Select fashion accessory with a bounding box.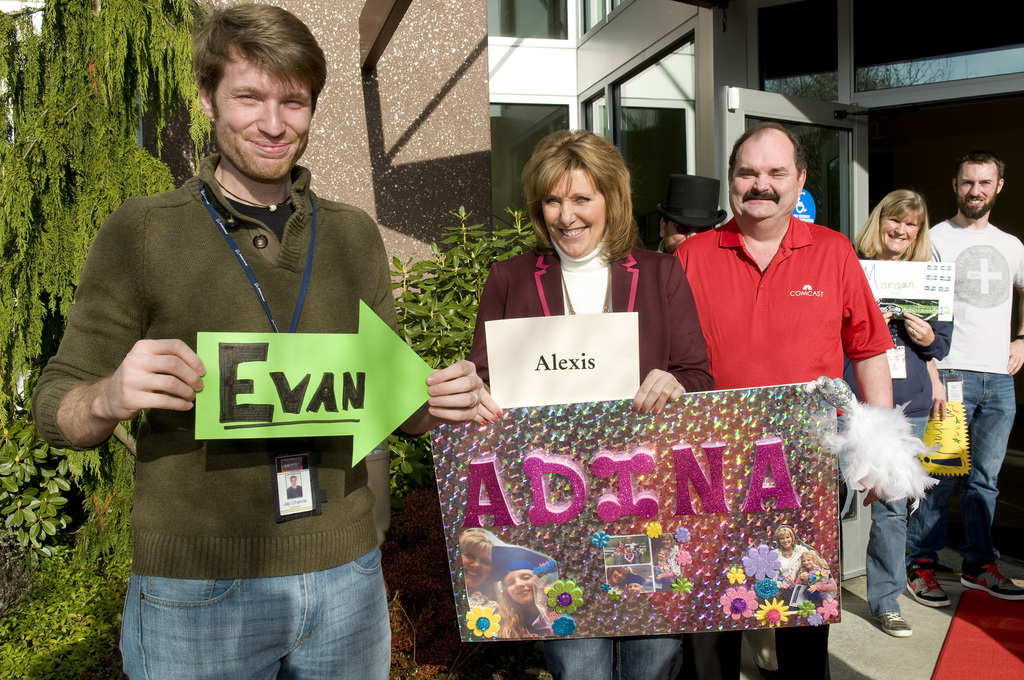
<region>499, 410, 502, 420</region>.
